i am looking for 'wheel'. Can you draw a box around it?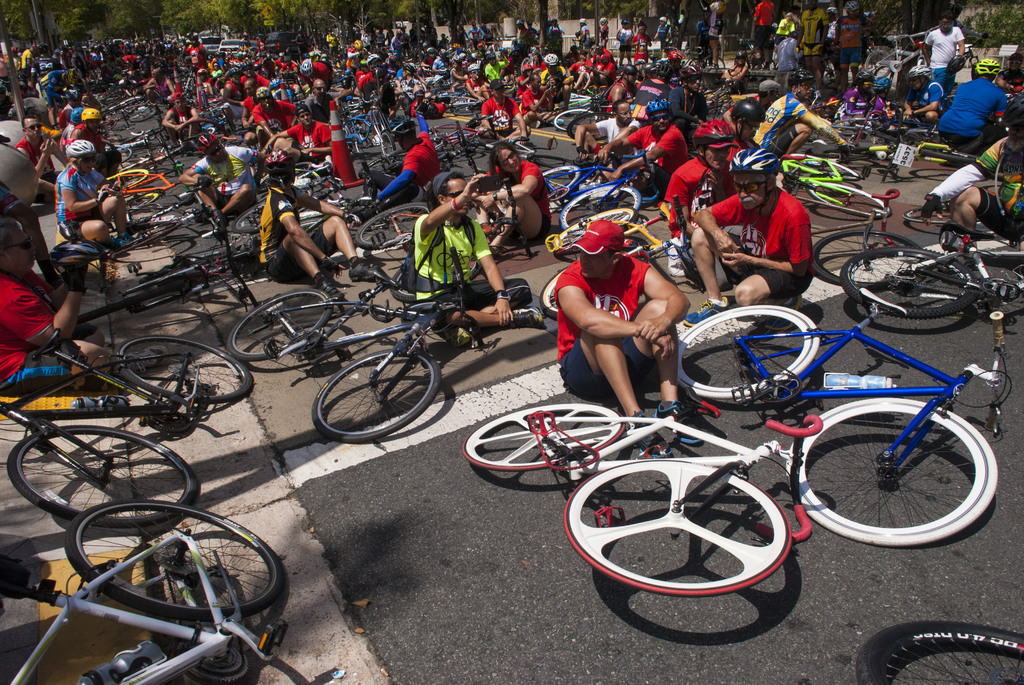
Sure, the bounding box is detection(563, 454, 798, 598).
